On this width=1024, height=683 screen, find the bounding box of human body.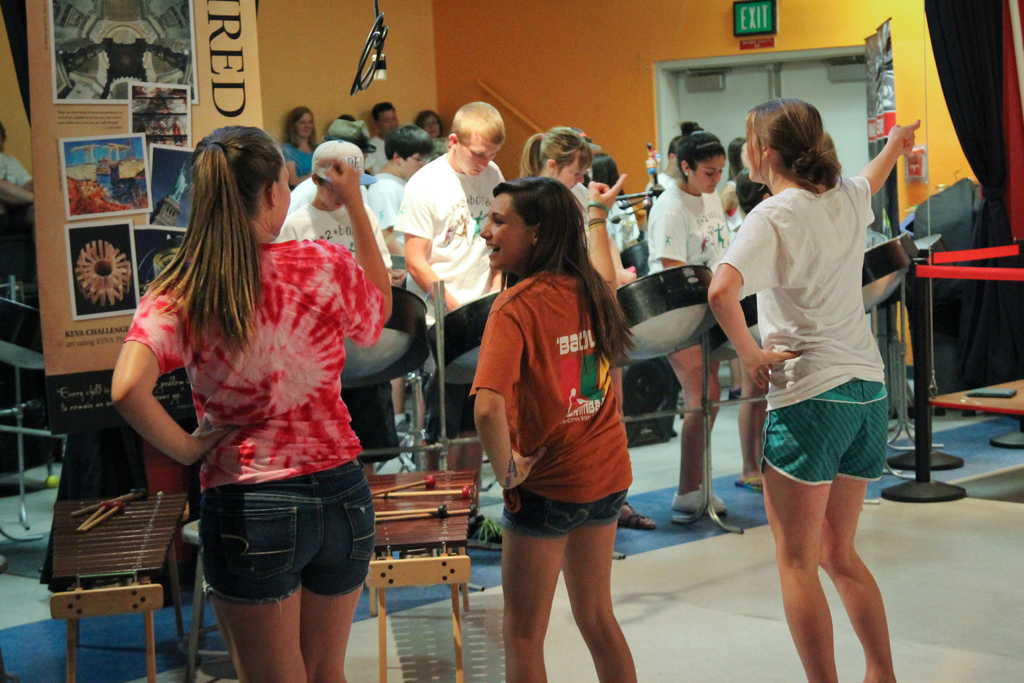
Bounding box: select_region(650, 127, 733, 531).
